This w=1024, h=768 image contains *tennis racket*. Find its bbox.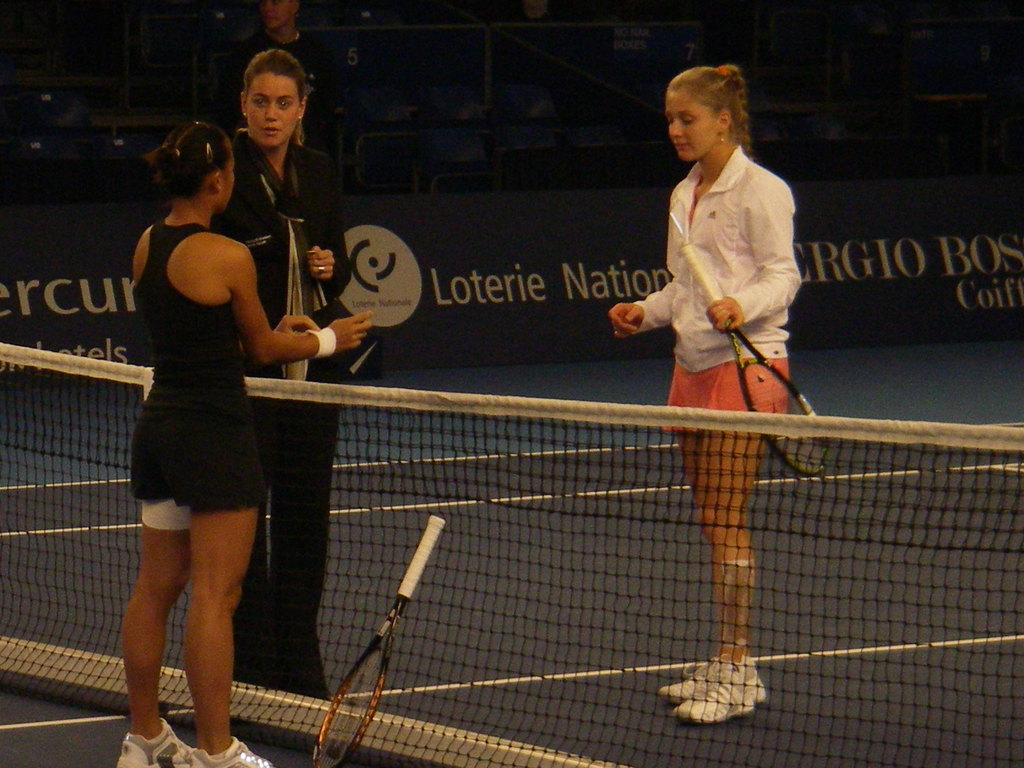
box=[678, 236, 831, 475].
